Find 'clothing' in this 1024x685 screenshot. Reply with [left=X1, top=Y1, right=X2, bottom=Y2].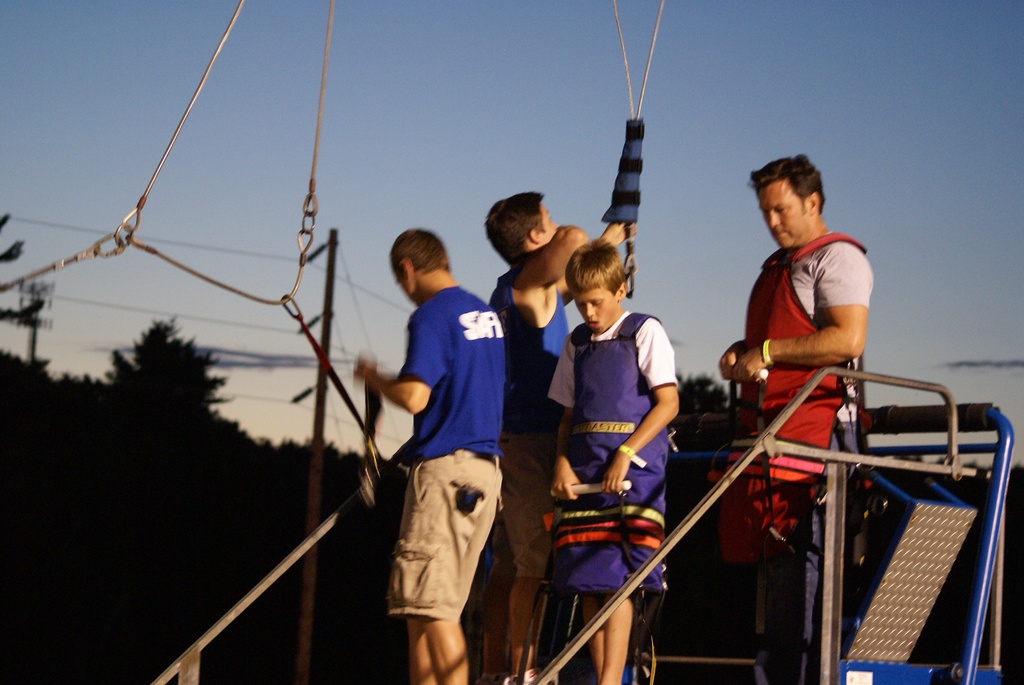
[left=545, top=306, right=681, bottom=594].
